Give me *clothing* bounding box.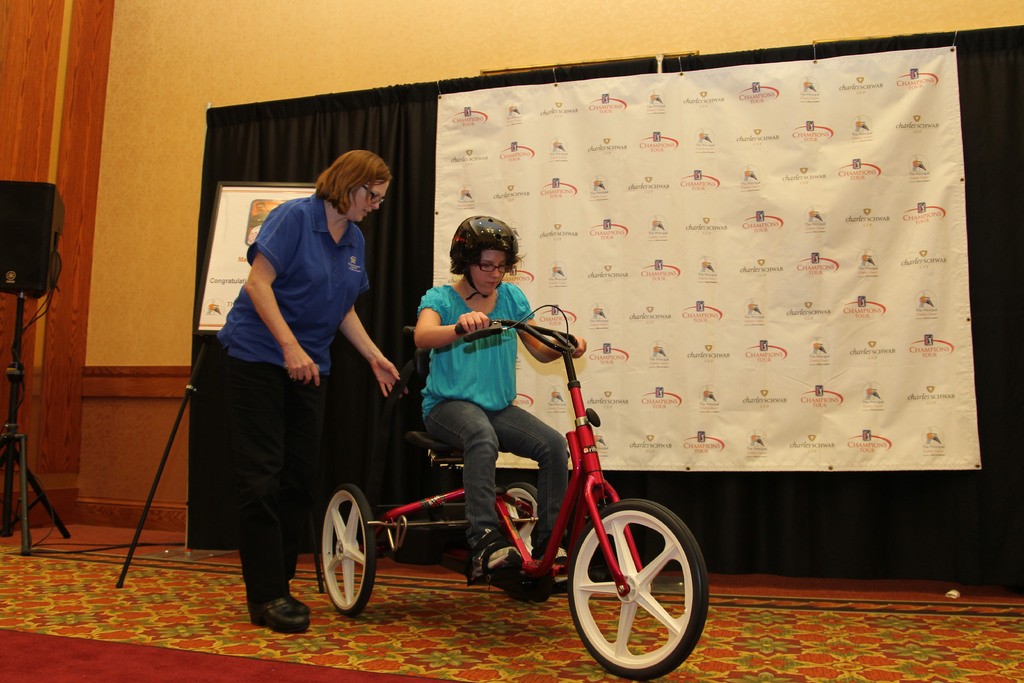
212:163:401:572.
